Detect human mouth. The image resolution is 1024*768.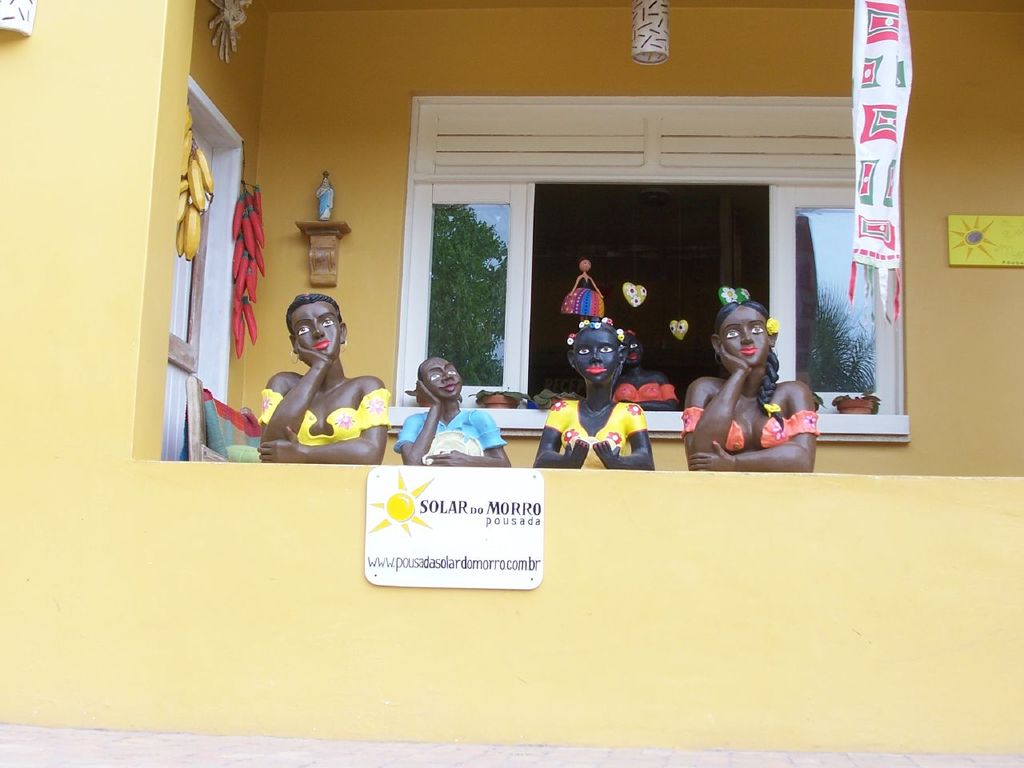
(left=743, top=348, right=754, bottom=350).
